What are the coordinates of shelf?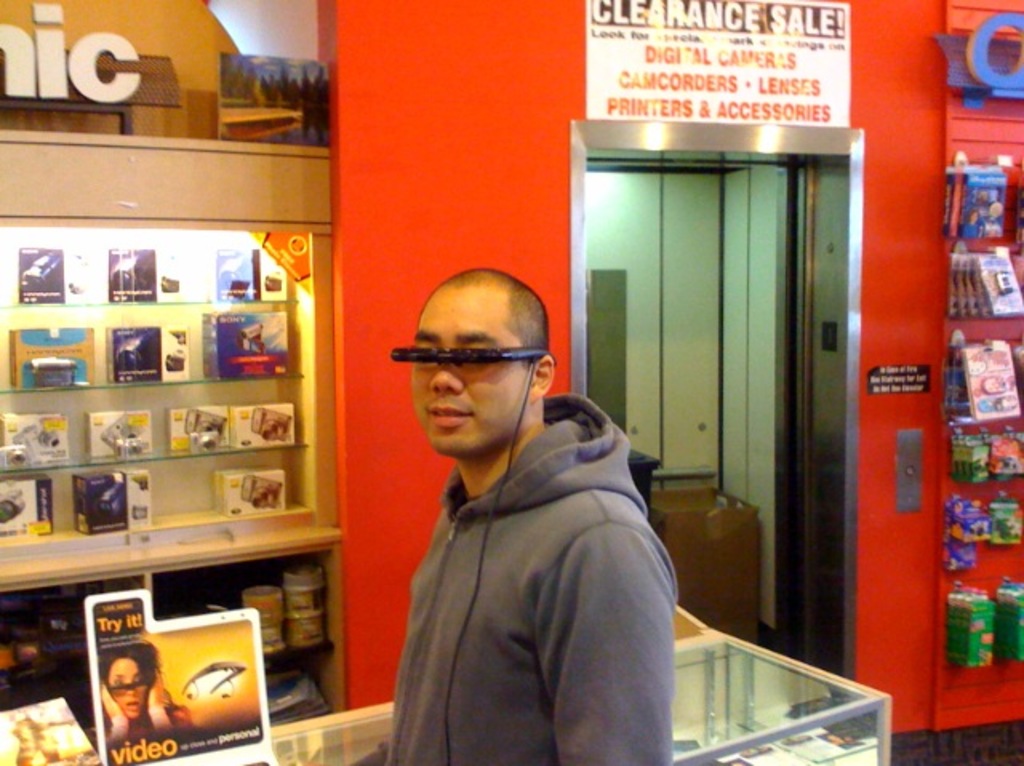
<region>0, 513, 342, 715</region>.
